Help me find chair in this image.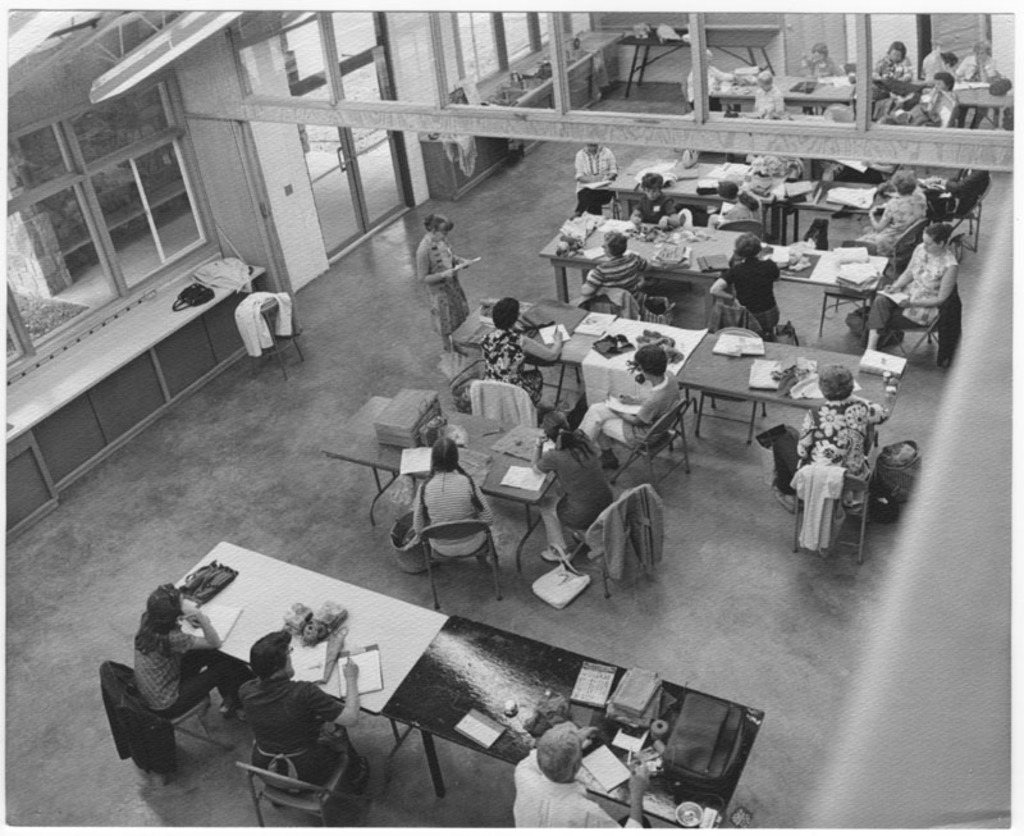
Found it: left=100, top=659, right=230, bottom=784.
